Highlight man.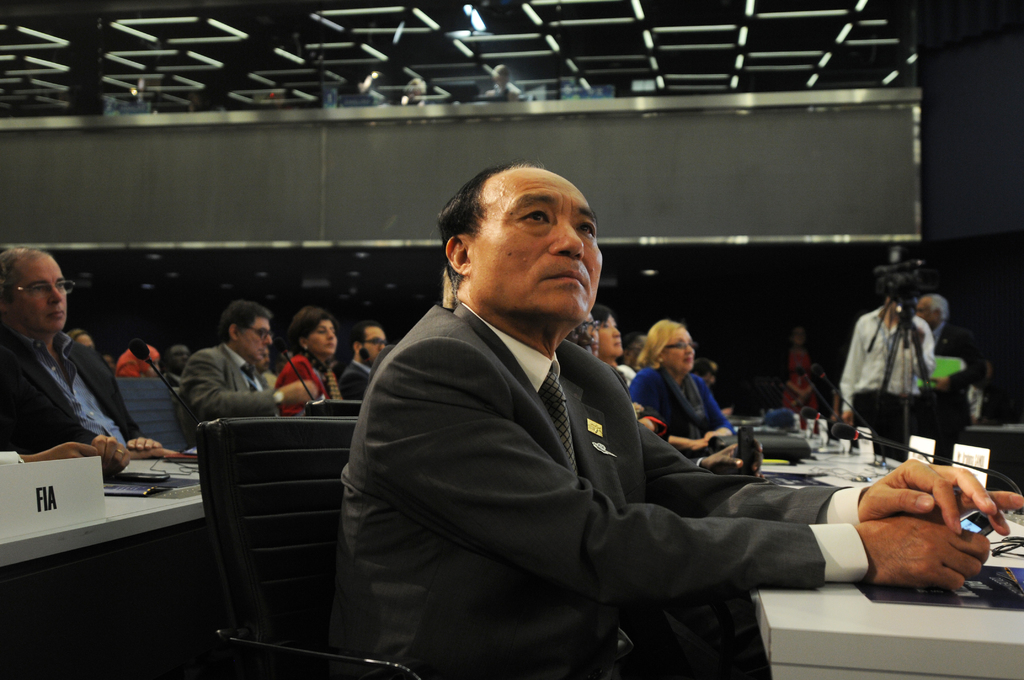
Highlighted region: 0/249/161/472.
